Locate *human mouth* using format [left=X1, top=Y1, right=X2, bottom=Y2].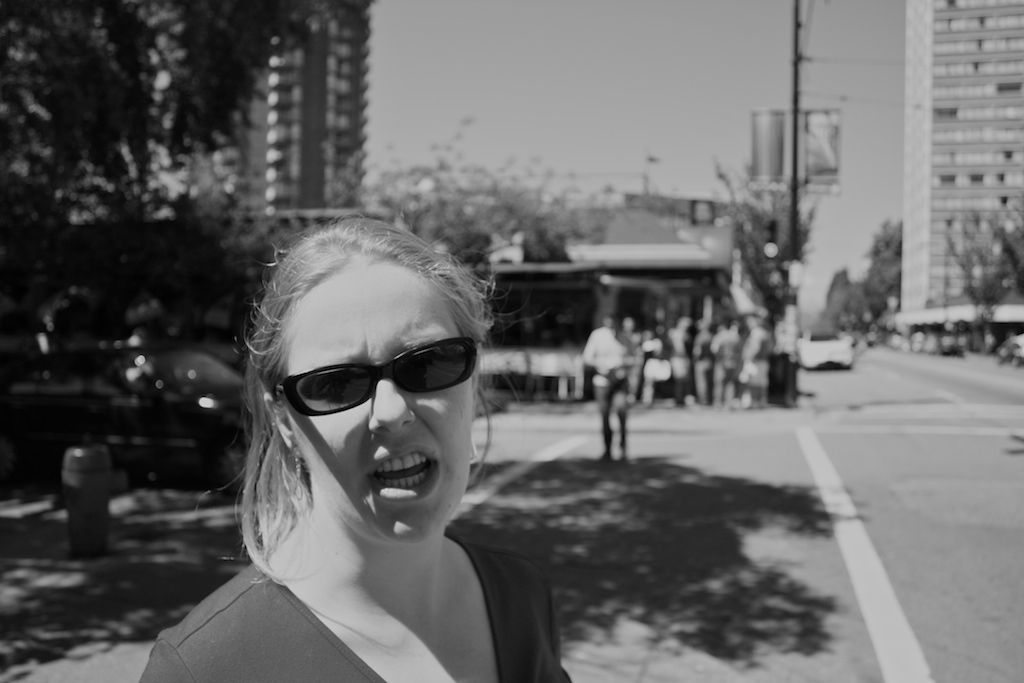
[left=360, top=442, right=443, bottom=508].
